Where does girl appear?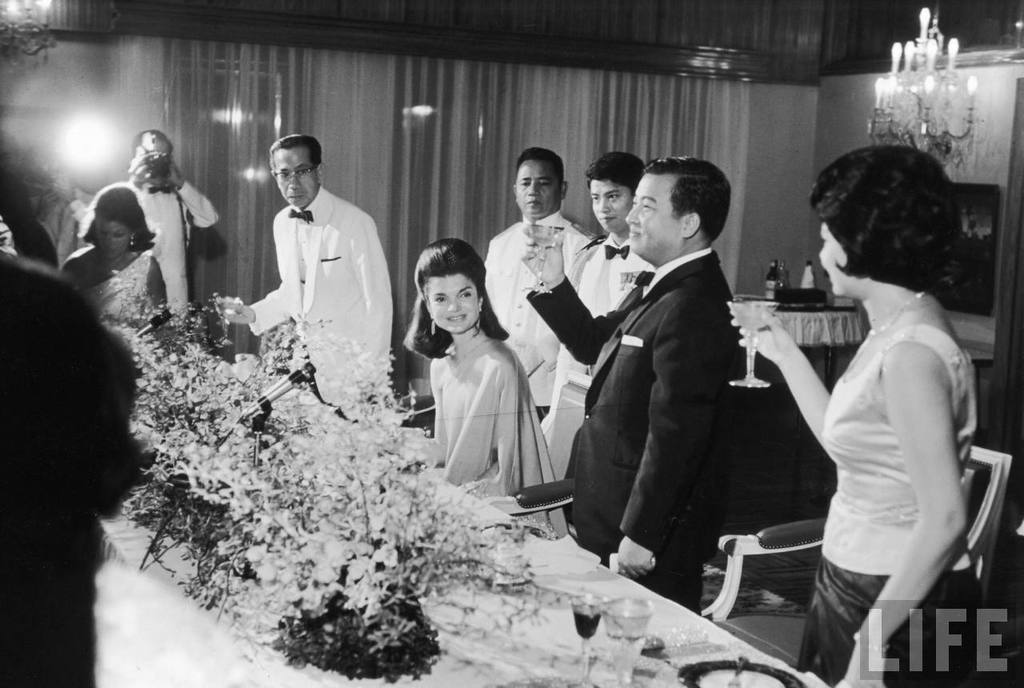
Appears at 397,236,568,538.
